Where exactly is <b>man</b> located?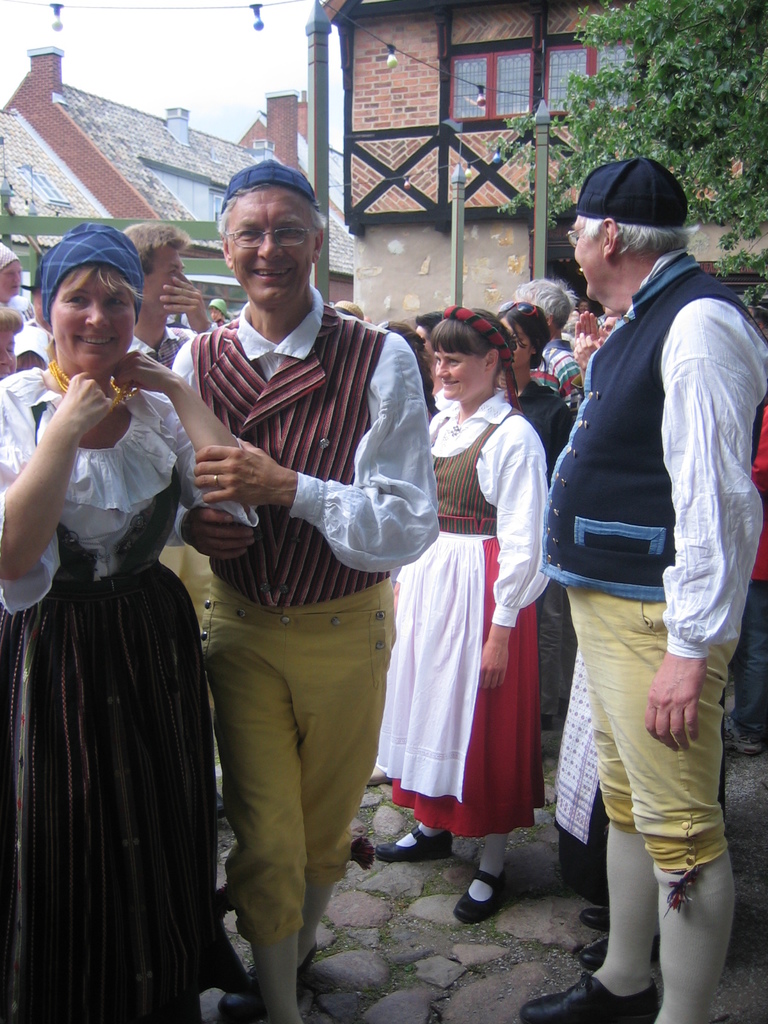
Its bounding box is l=161, t=140, r=436, b=984.
